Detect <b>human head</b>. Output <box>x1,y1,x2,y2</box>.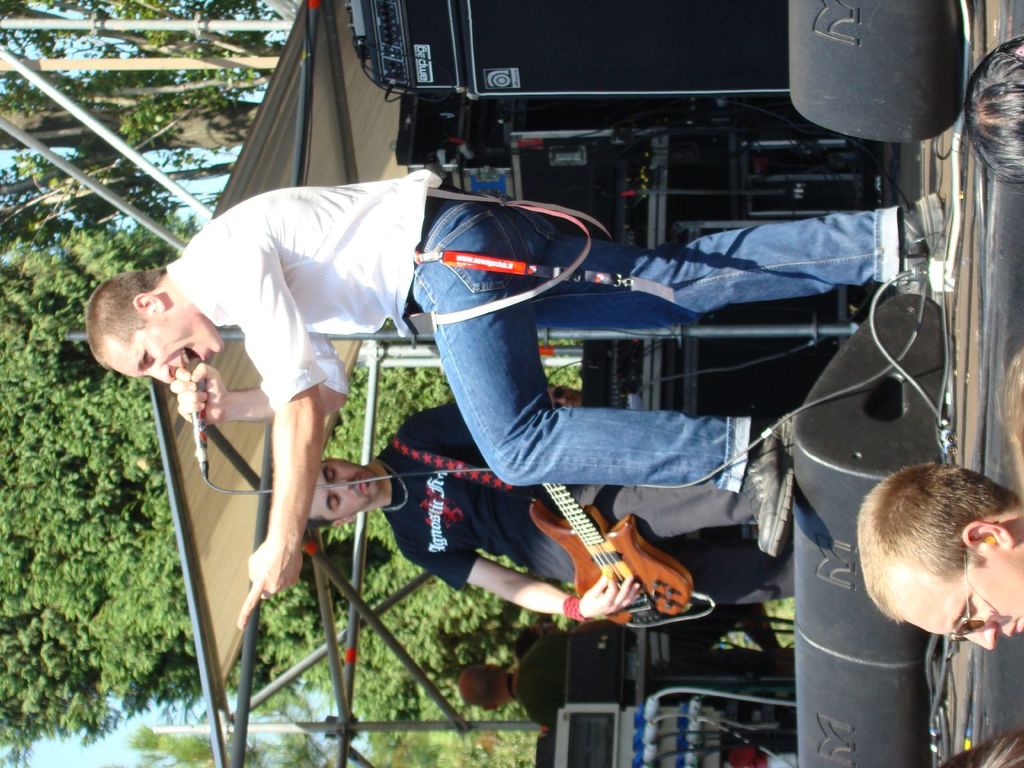
<box>303,458,382,524</box>.
